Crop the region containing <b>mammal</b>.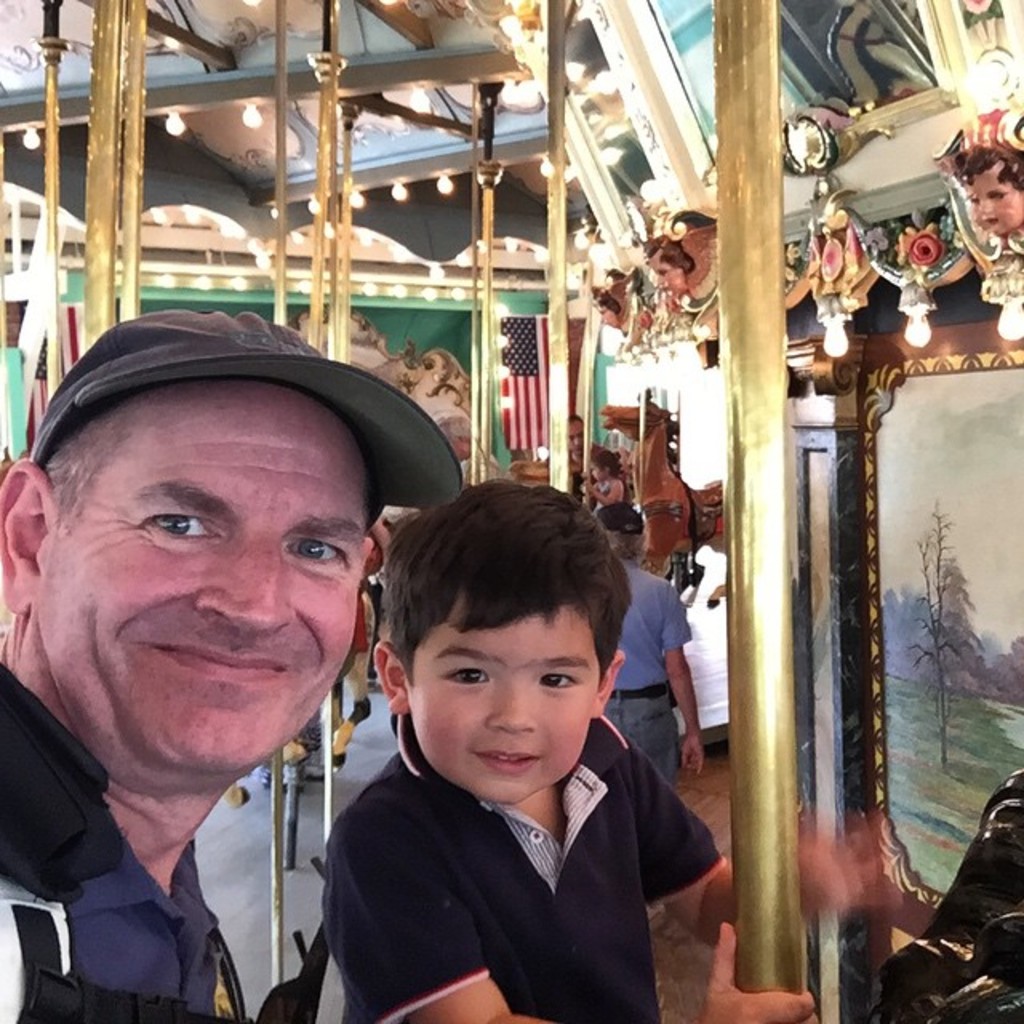
Crop region: (597,512,704,915).
